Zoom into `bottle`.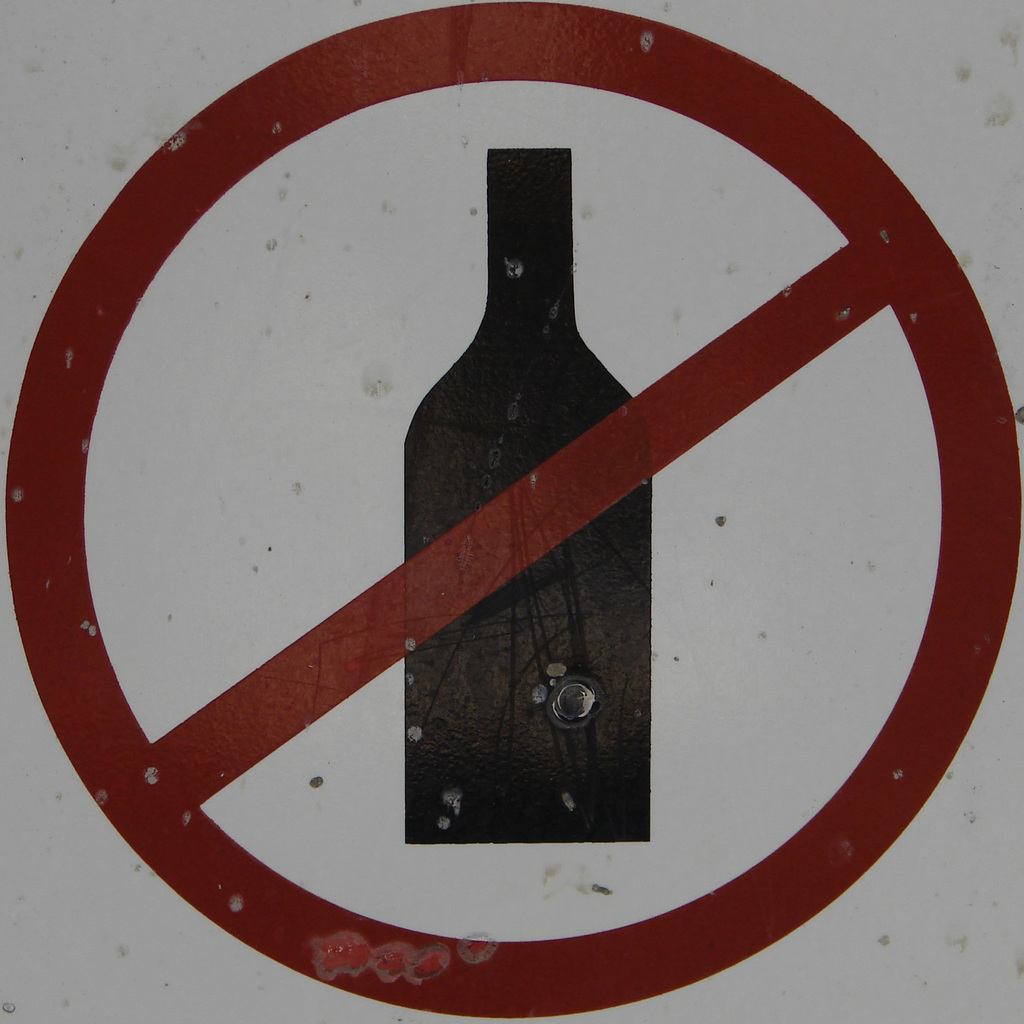
Zoom target: 403 150 653 846.
